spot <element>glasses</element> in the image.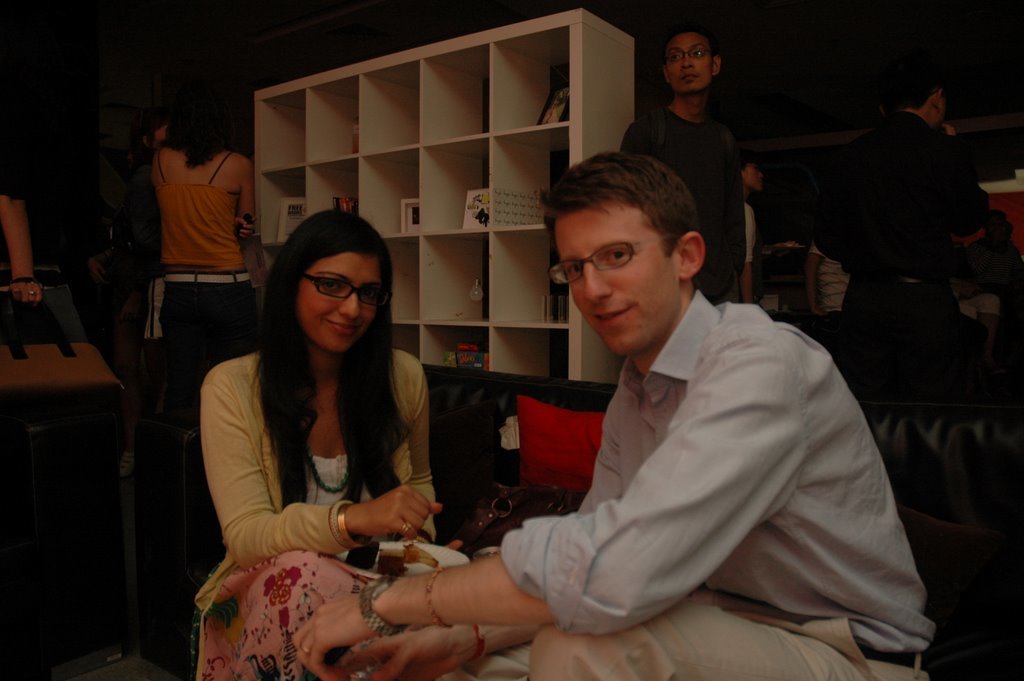
<element>glasses</element> found at <region>306, 273, 394, 311</region>.
